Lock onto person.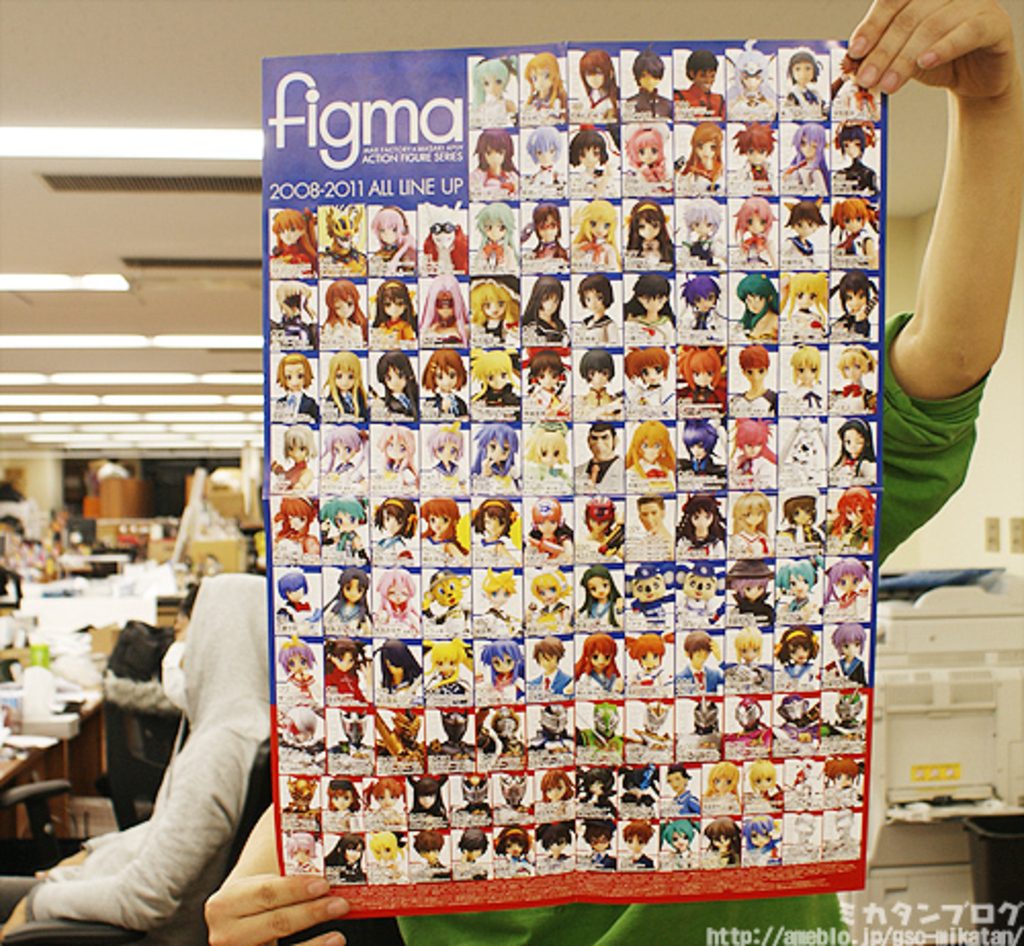
Locked: select_region(784, 127, 831, 205).
